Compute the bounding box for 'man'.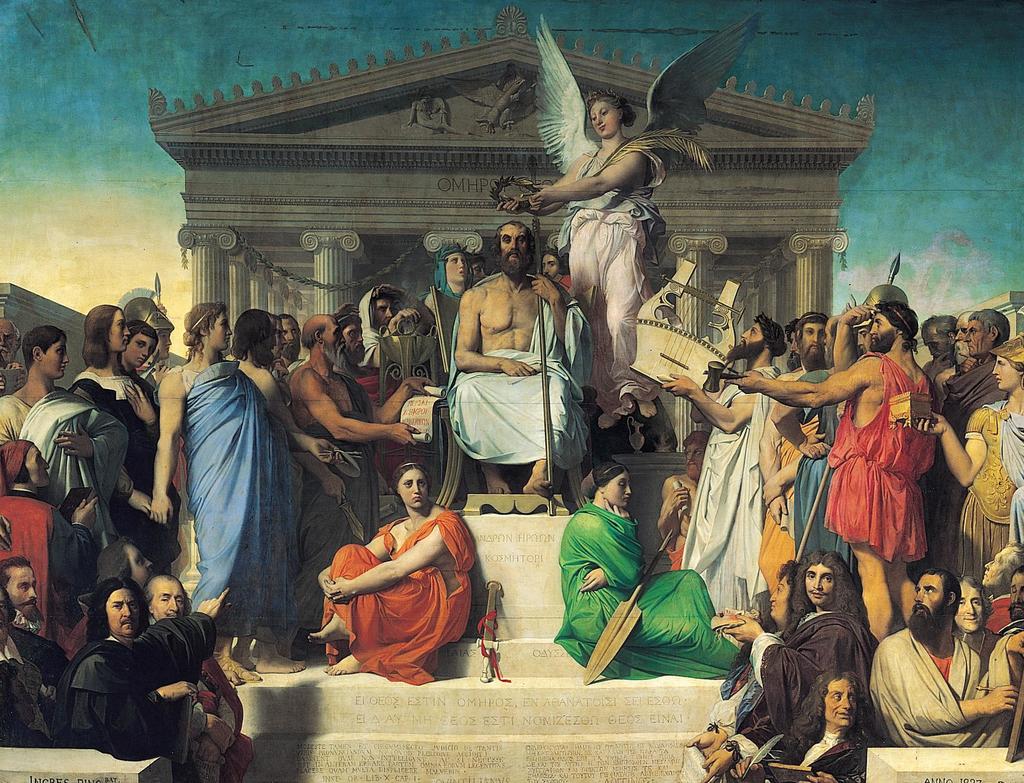
l=872, t=582, r=1000, b=761.
